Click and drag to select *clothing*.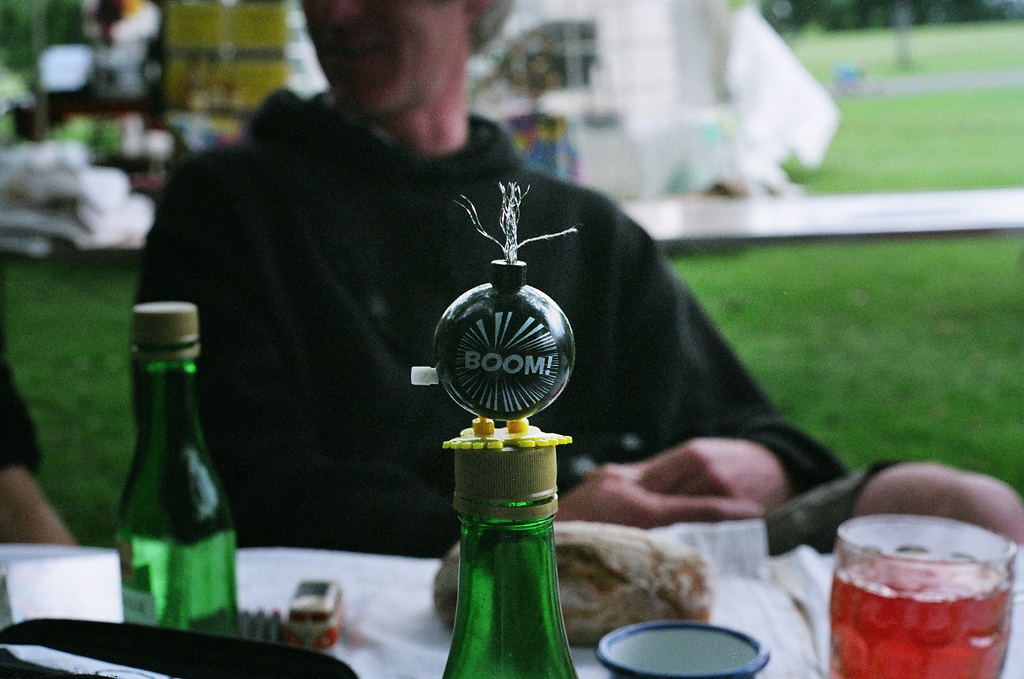
Selection: bbox=[127, 78, 855, 536].
